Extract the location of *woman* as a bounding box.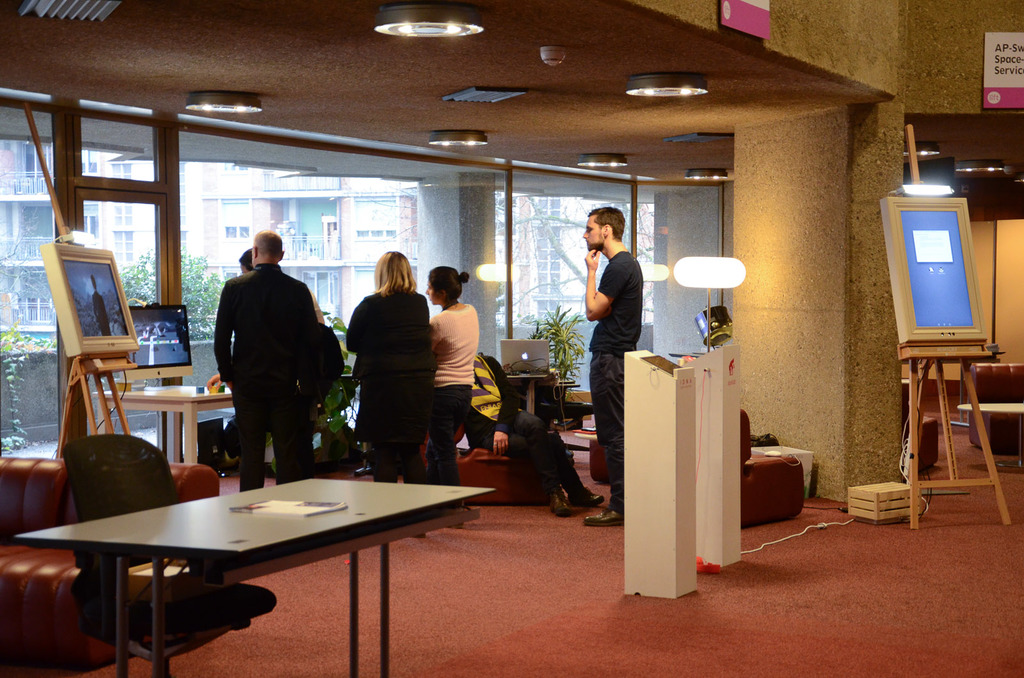
<box>337,248,435,489</box>.
